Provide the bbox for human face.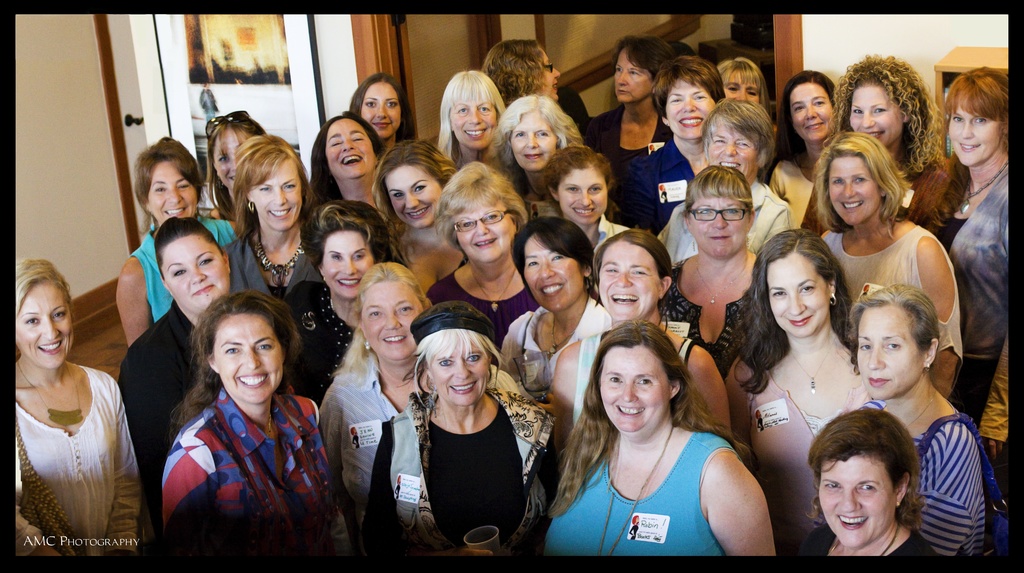
box=[380, 165, 444, 229].
